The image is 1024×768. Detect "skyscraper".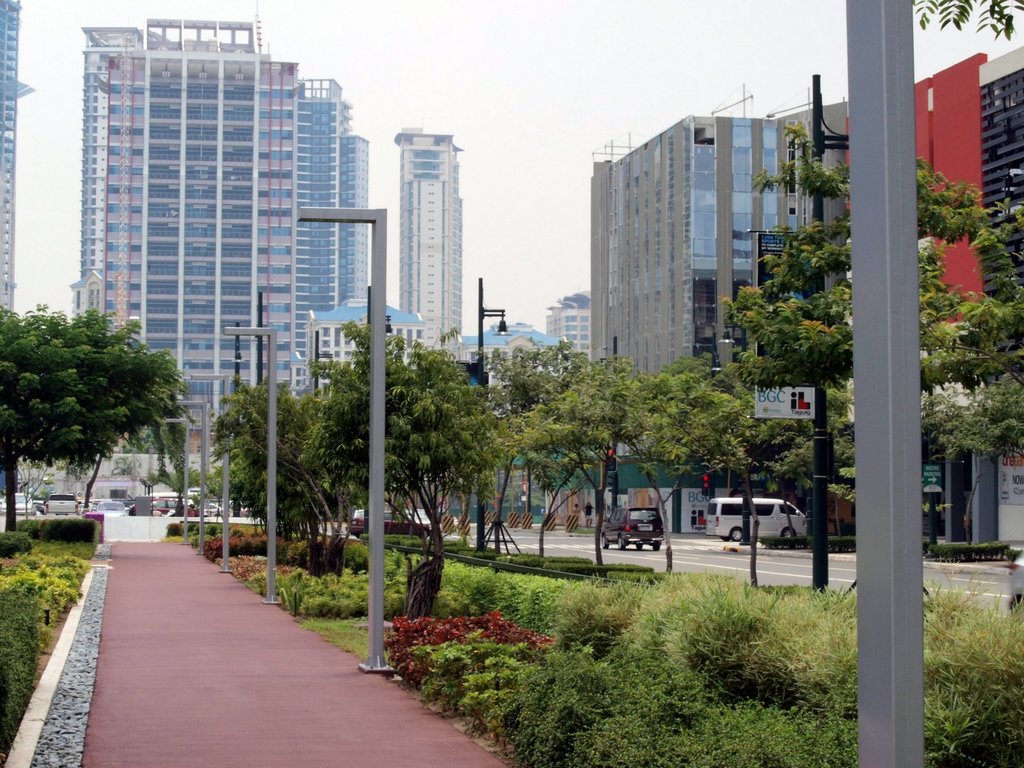
Detection: <region>385, 132, 465, 375</region>.
